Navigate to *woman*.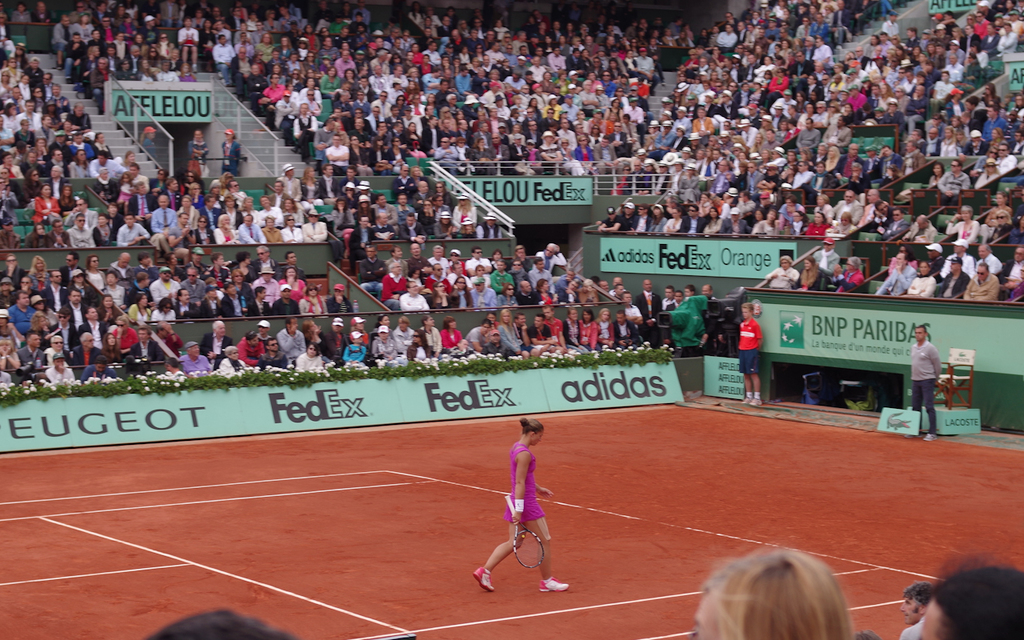
Navigation target: [386,54,402,70].
